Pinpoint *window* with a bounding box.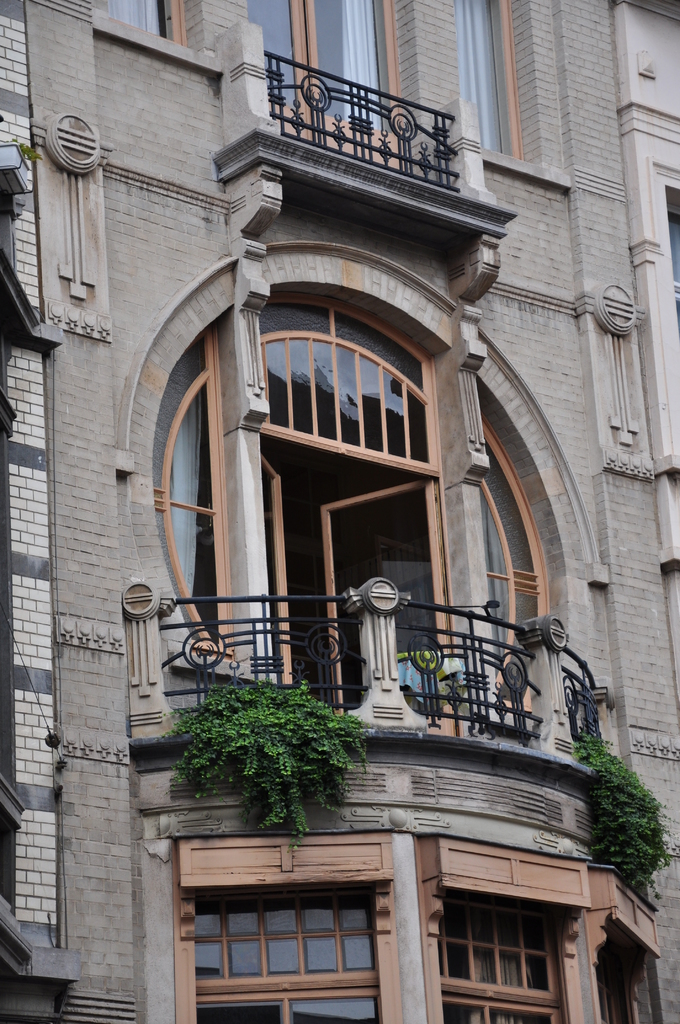
bbox=[177, 278, 508, 712].
